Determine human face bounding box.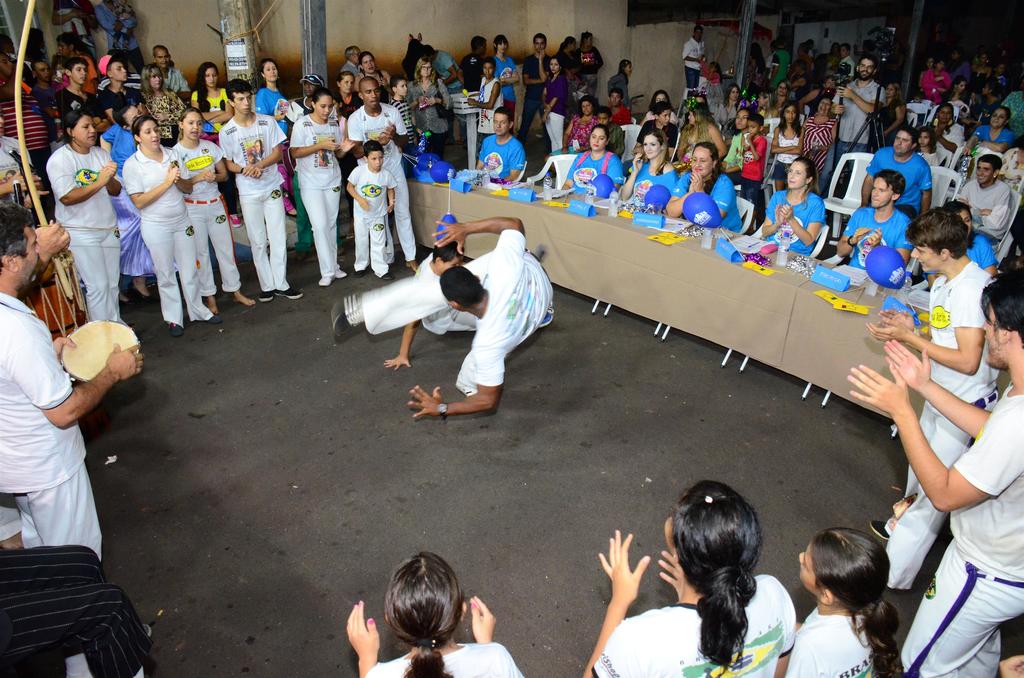
Determined: BBox(794, 61, 801, 73).
